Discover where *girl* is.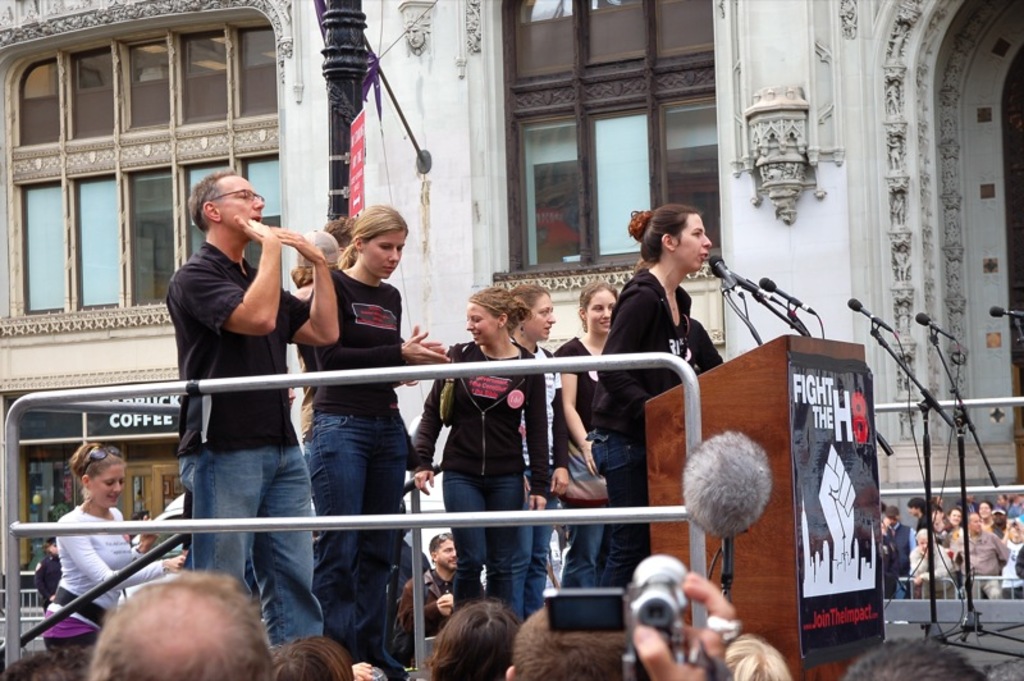
Discovered at box=[44, 438, 187, 649].
